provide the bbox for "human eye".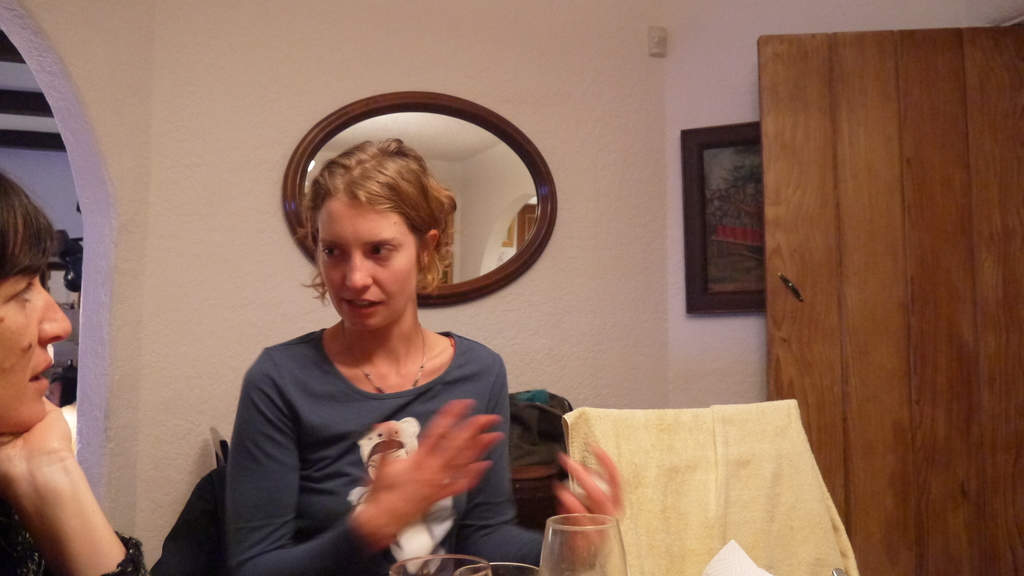
locate(371, 246, 392, 257).
